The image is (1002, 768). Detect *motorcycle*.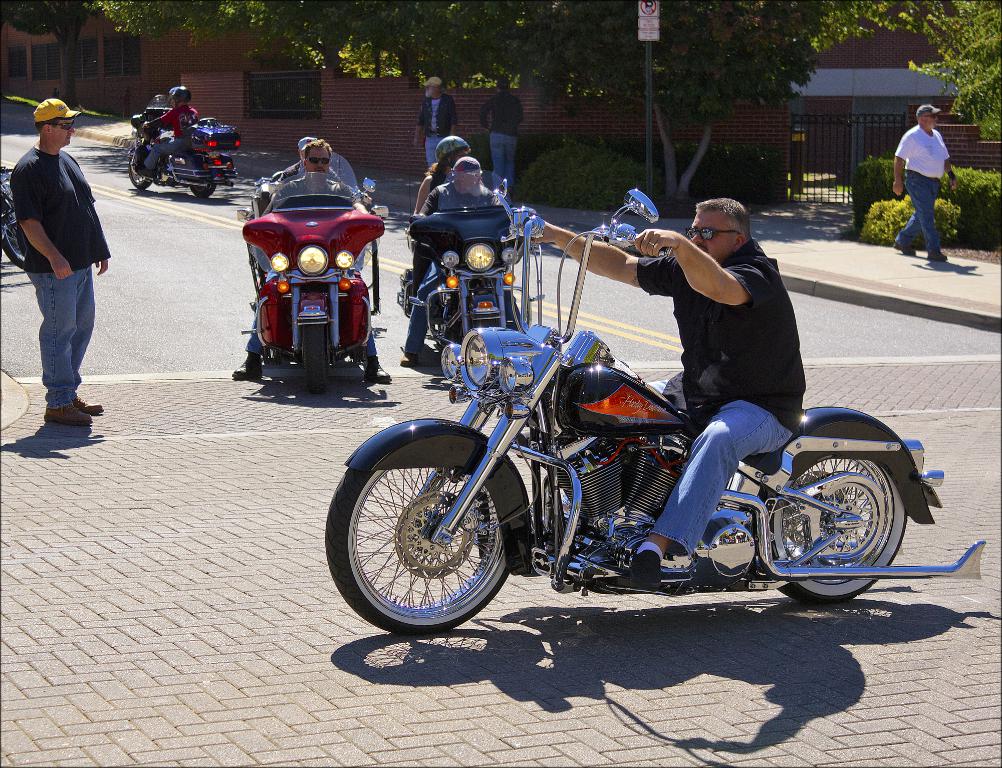
Detection: bbox(126, 100, 232, 184).
